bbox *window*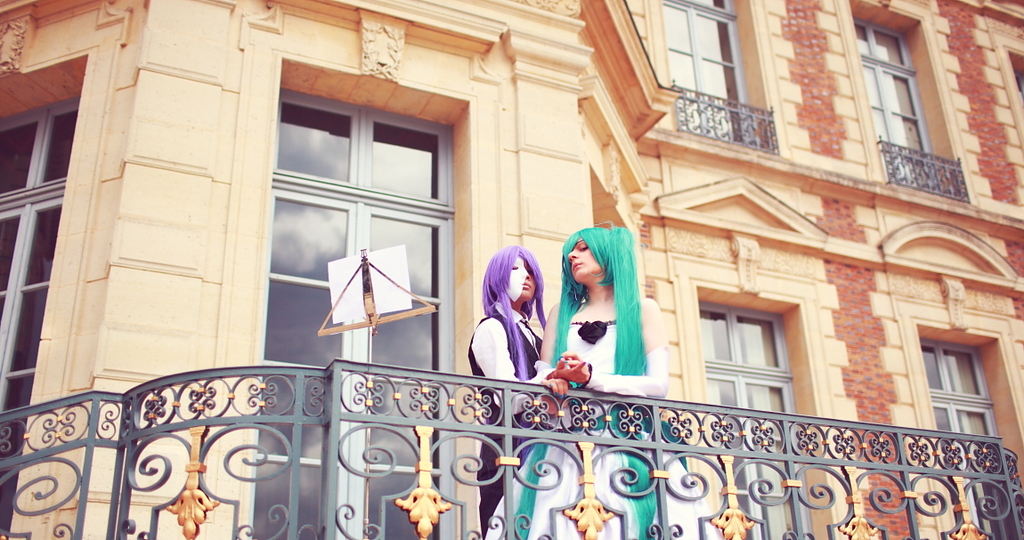
box=[660, 0, 752, 145]
